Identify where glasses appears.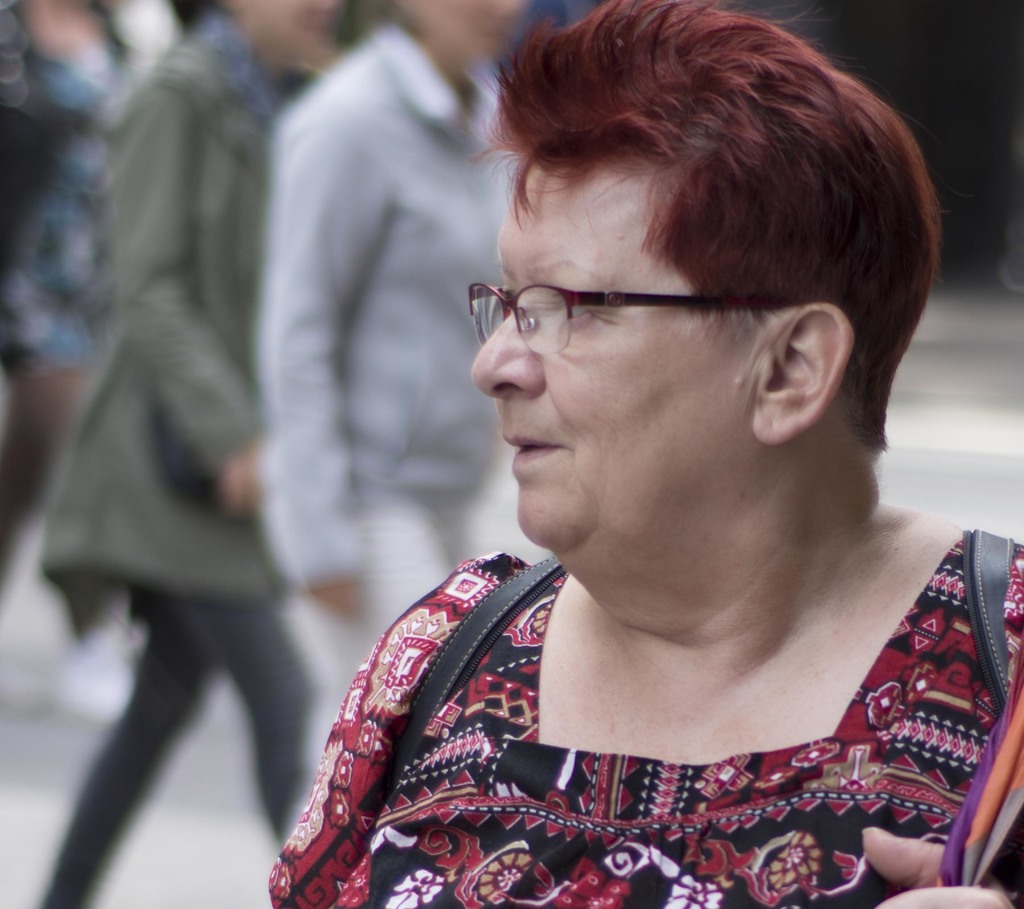
Appears at 456/260/801/350.
